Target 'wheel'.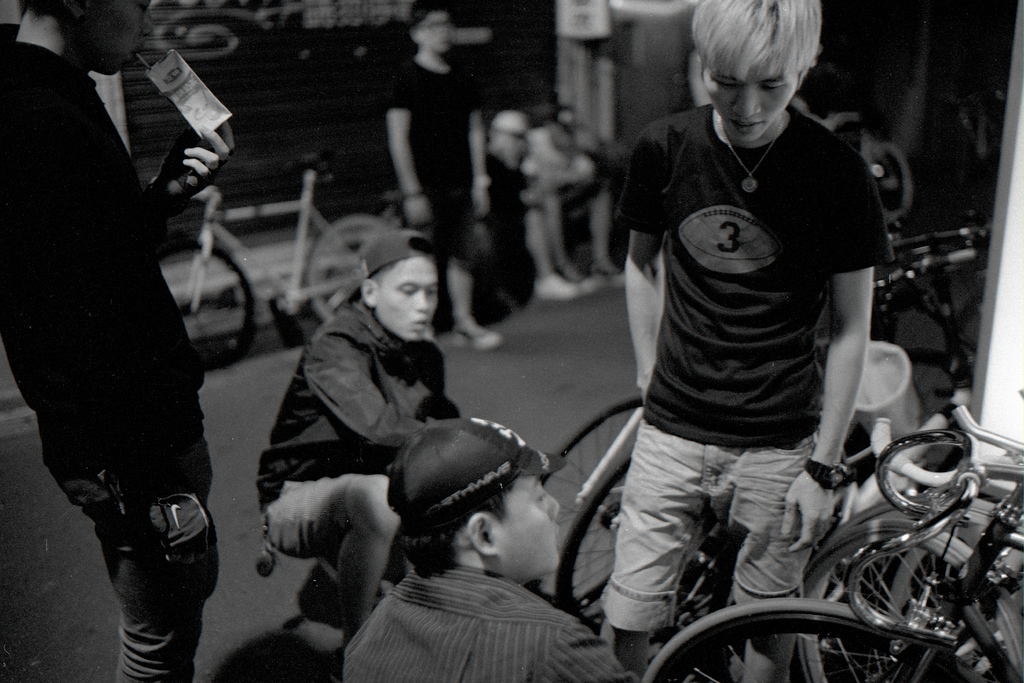
Target region: rect(308, 216, 394, 317).
